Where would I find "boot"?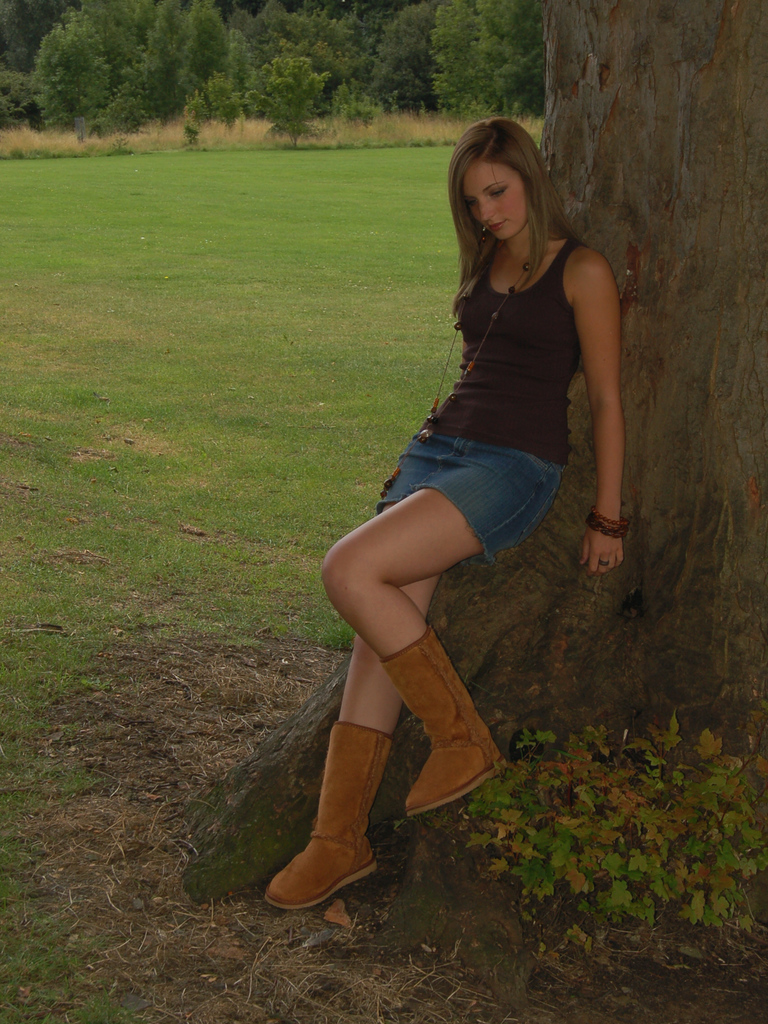
At crop(257, 699, 428, 934).
